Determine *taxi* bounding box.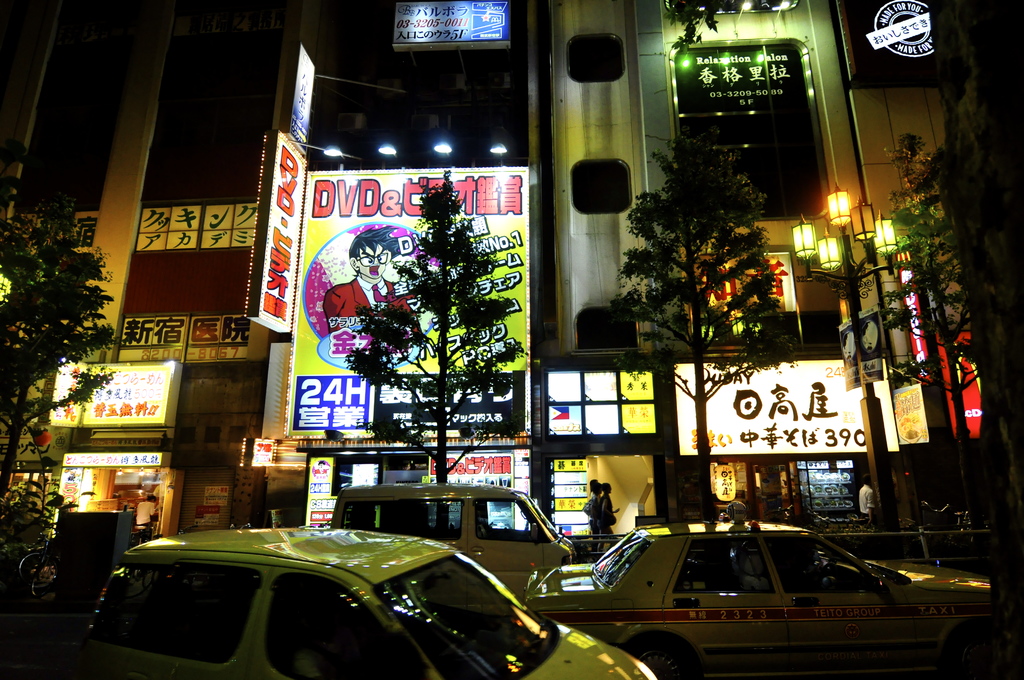
Determined: 68 522 659 679.
